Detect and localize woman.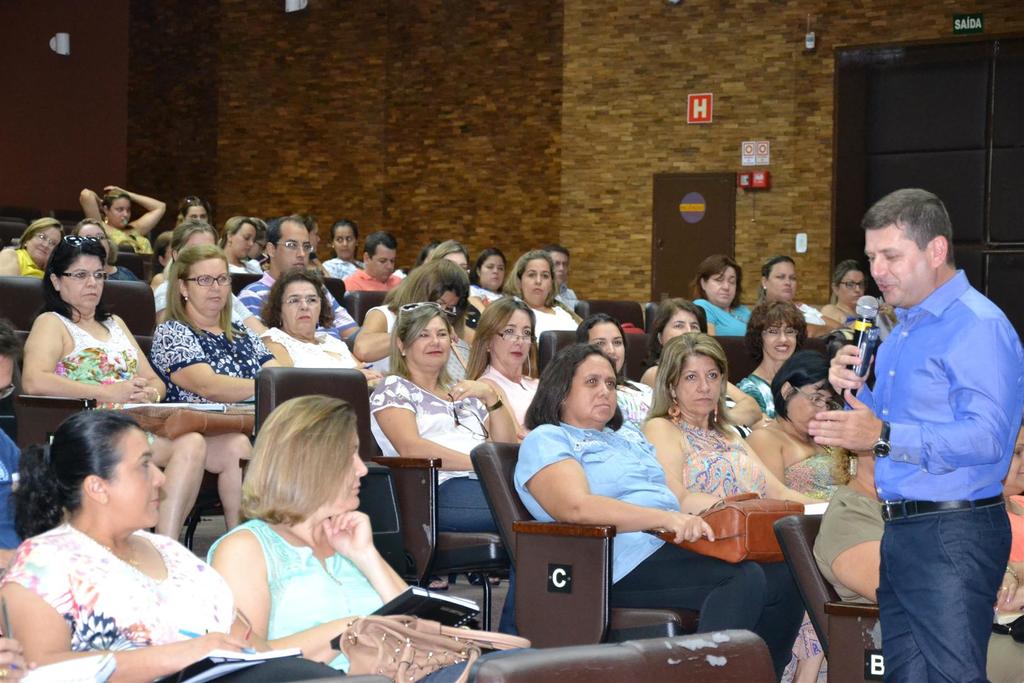
Localized at l=352, t=261, r=474, b=363.
